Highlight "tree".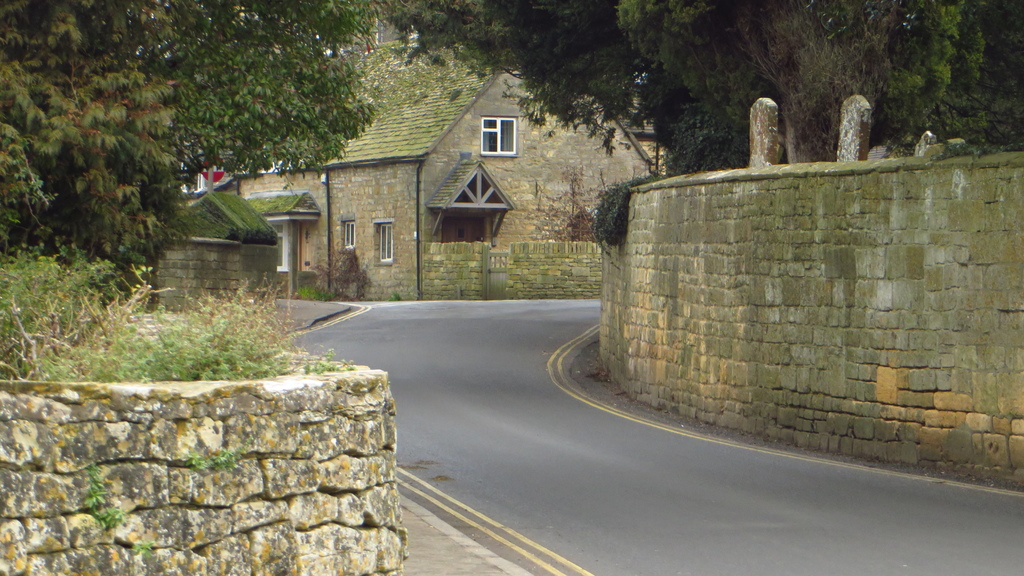
Highlighted region: {"x1": 394, "y1": 0, "x2": 654, "y2": 190}.
